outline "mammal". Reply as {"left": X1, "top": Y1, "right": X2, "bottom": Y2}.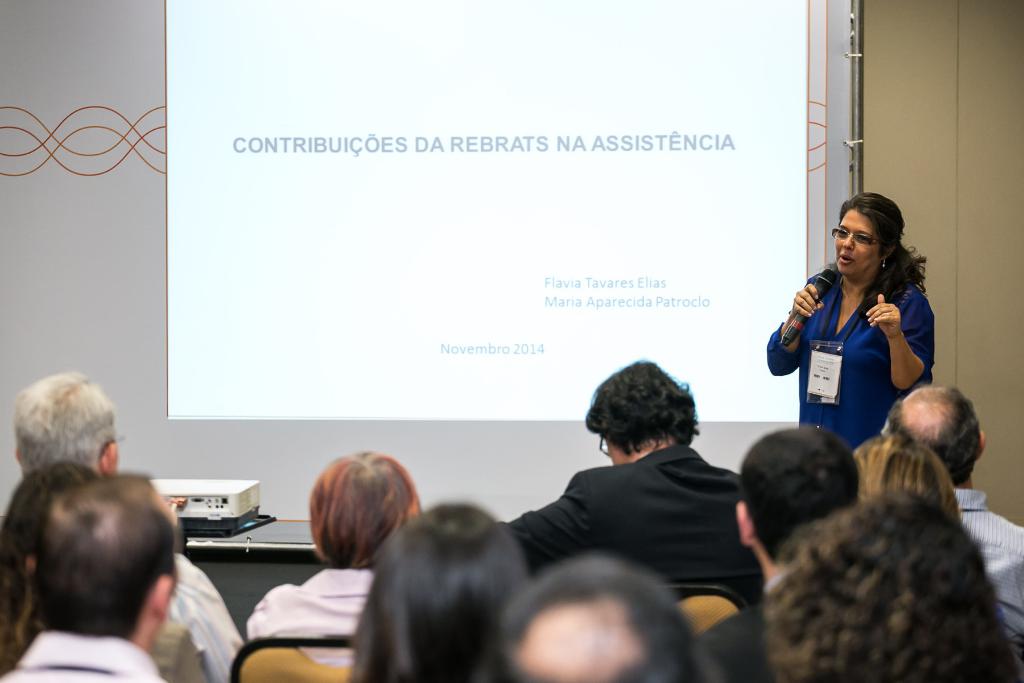
{"left": 502, "top": 363, "right": 763, "bottom": 603}.
